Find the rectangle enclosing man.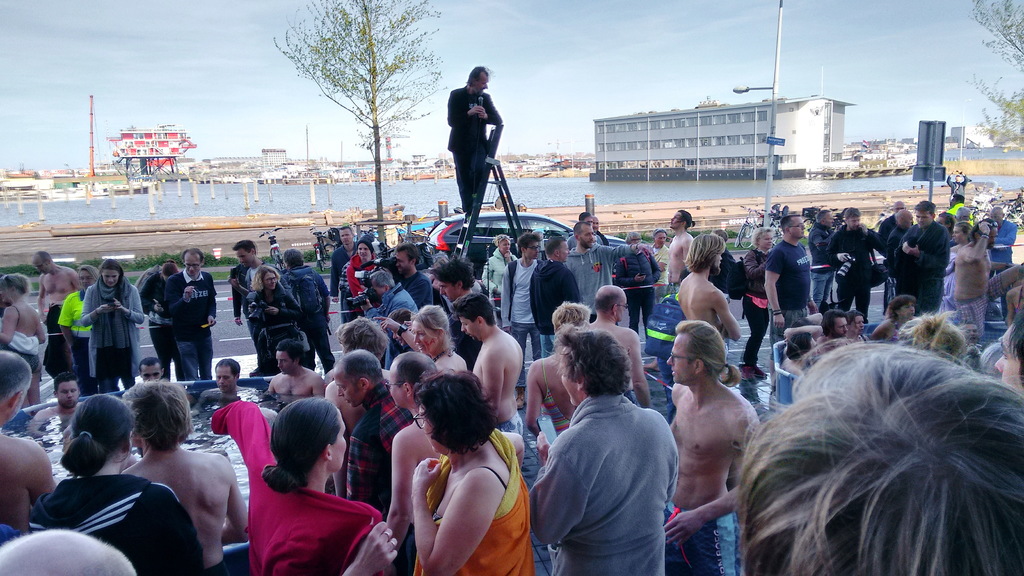
(664, 209, 698, 296).
